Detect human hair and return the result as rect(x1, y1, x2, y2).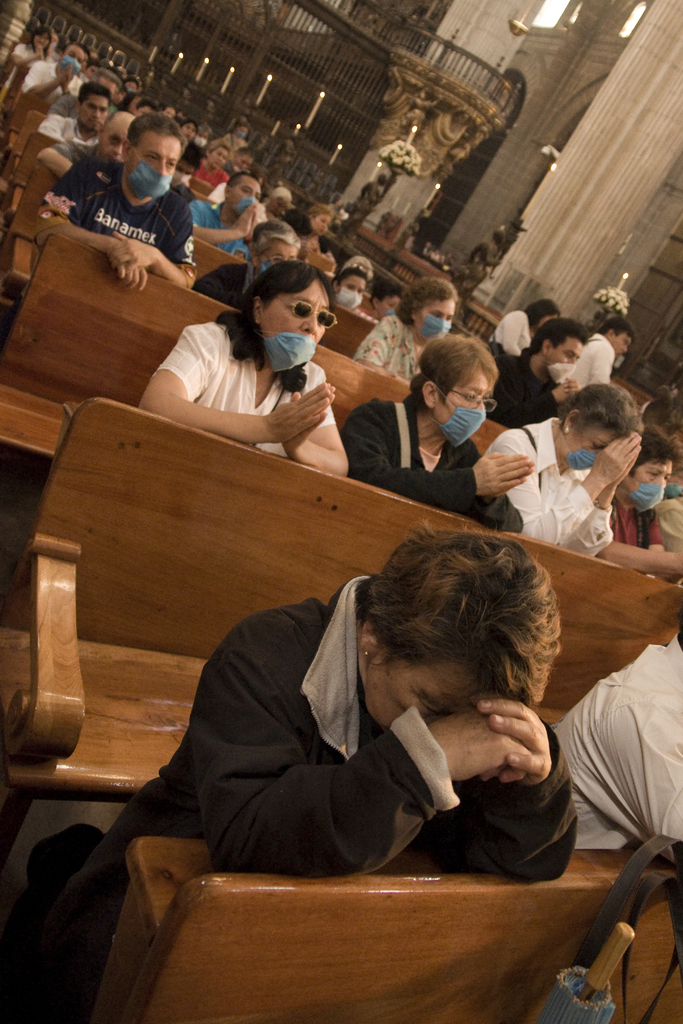
rect(29, 24, 52, 61).
